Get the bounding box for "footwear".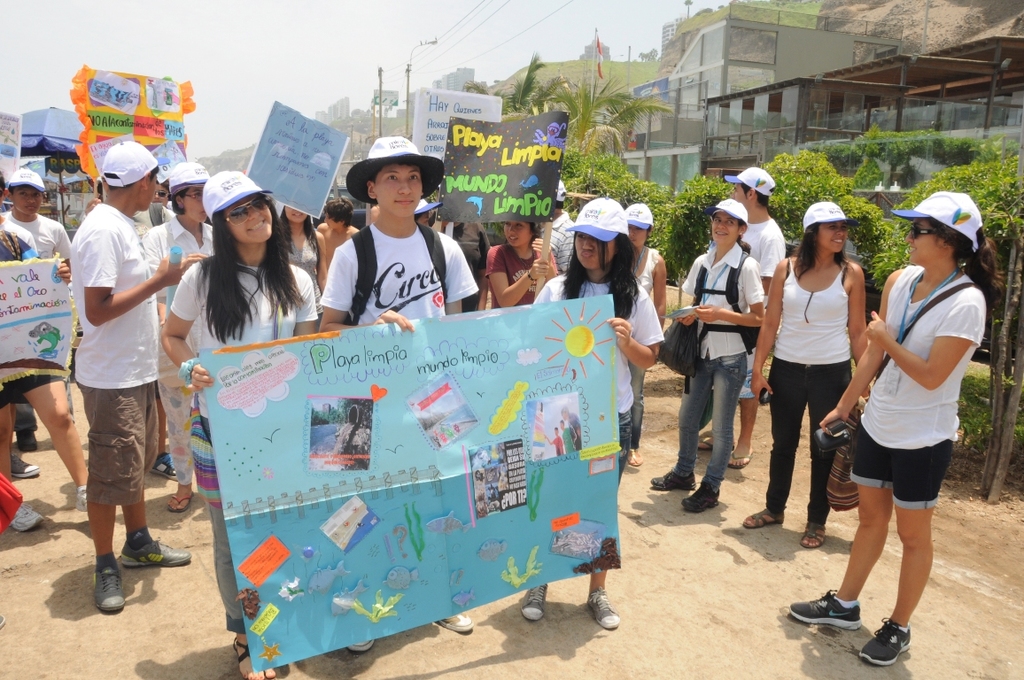
bbox=[9, 456, 35, 476].
